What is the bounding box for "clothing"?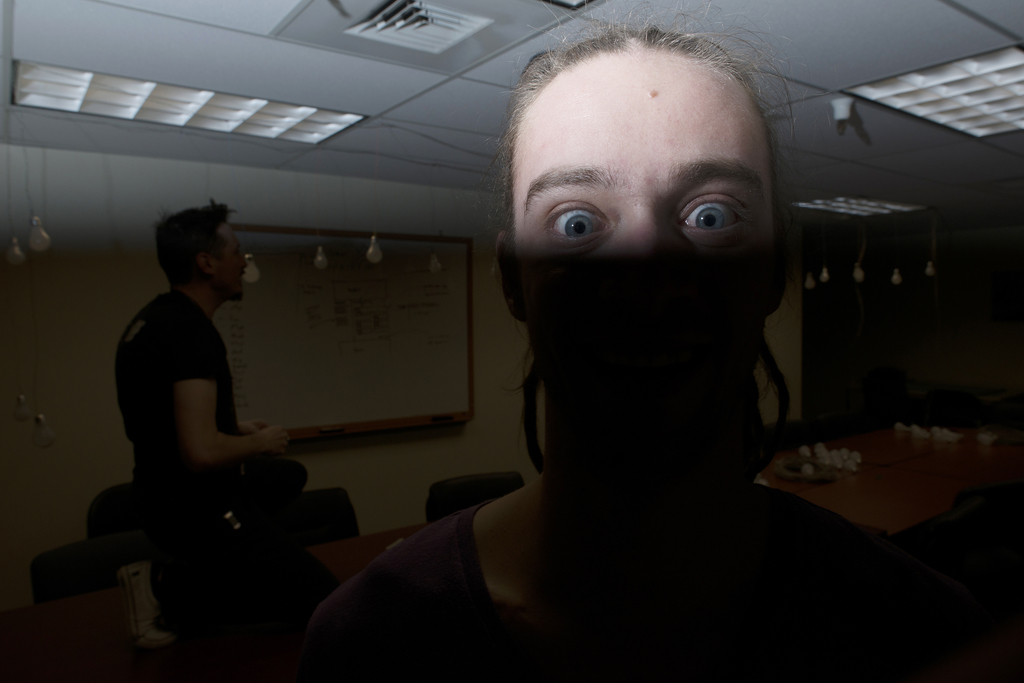
(305,487,968,677).
